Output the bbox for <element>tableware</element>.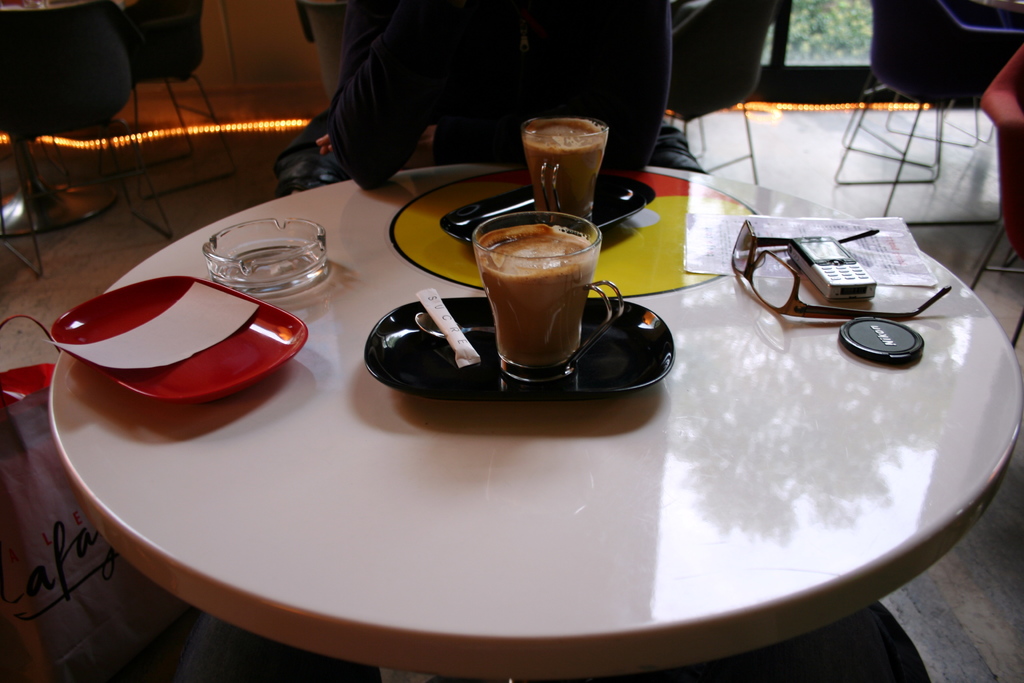
[left=438, top=172, right=656, bottom=245].
